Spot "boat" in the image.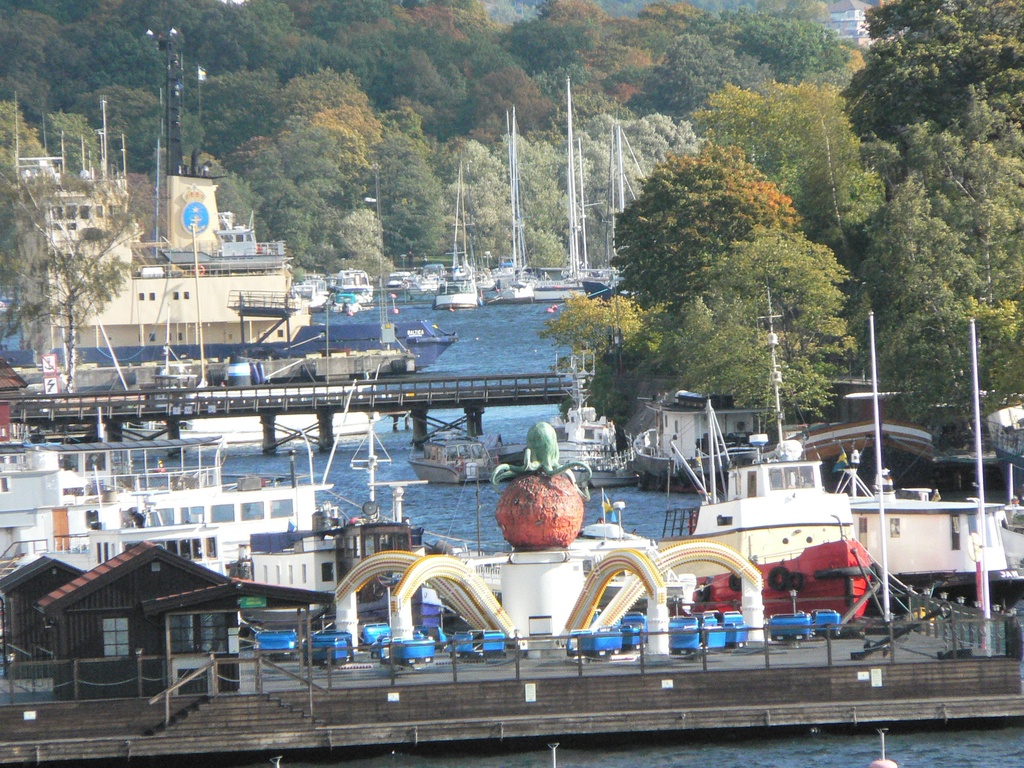
"boat" found at [left=845, top=323, right=1023, bottom=616].
